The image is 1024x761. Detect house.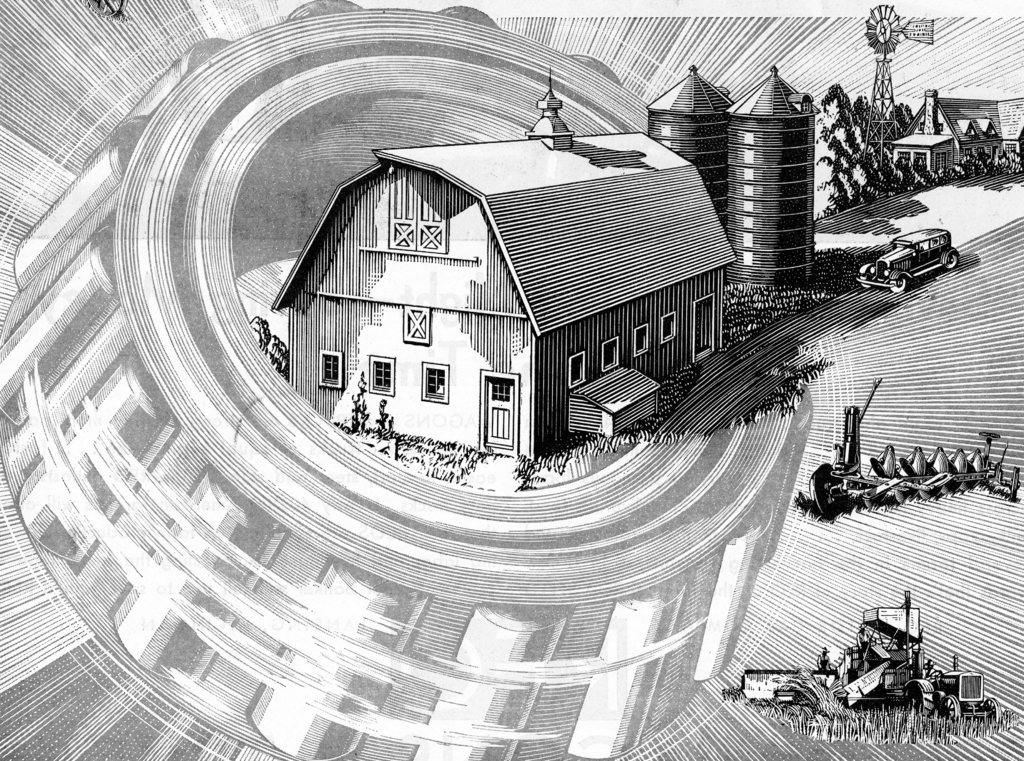
Detection: pyautogui.locateOnScreen(240, 84, 760, 493).
